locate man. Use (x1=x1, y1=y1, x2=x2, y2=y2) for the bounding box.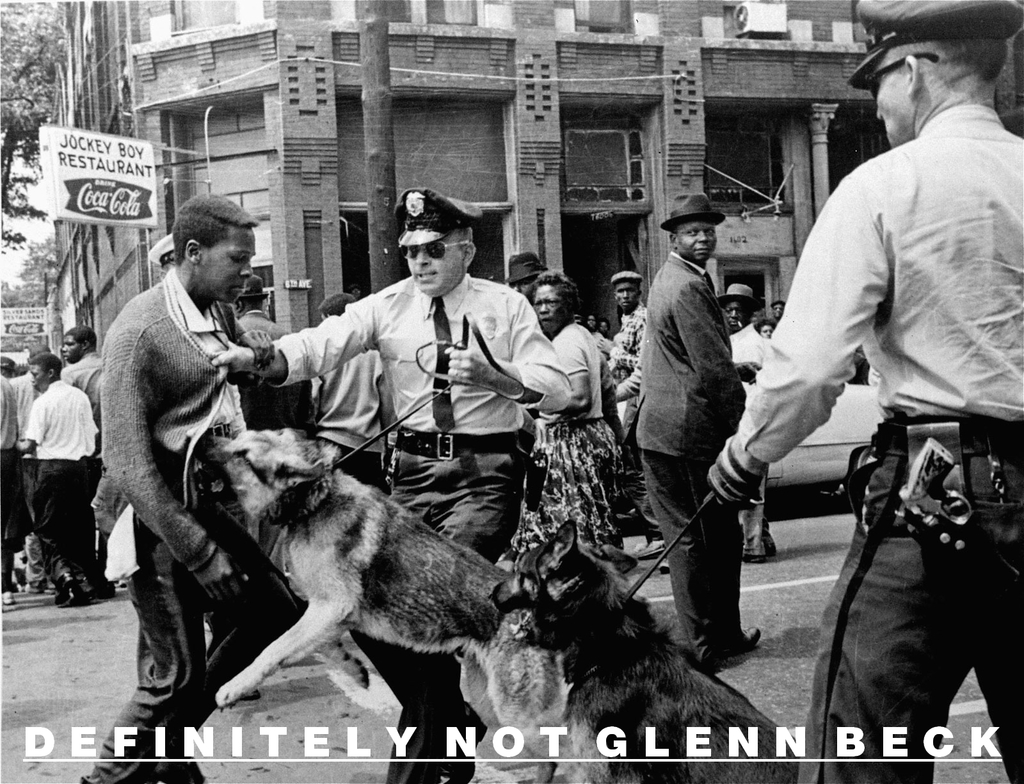
(x1=714, y1=278, x2=784, y2=559).
